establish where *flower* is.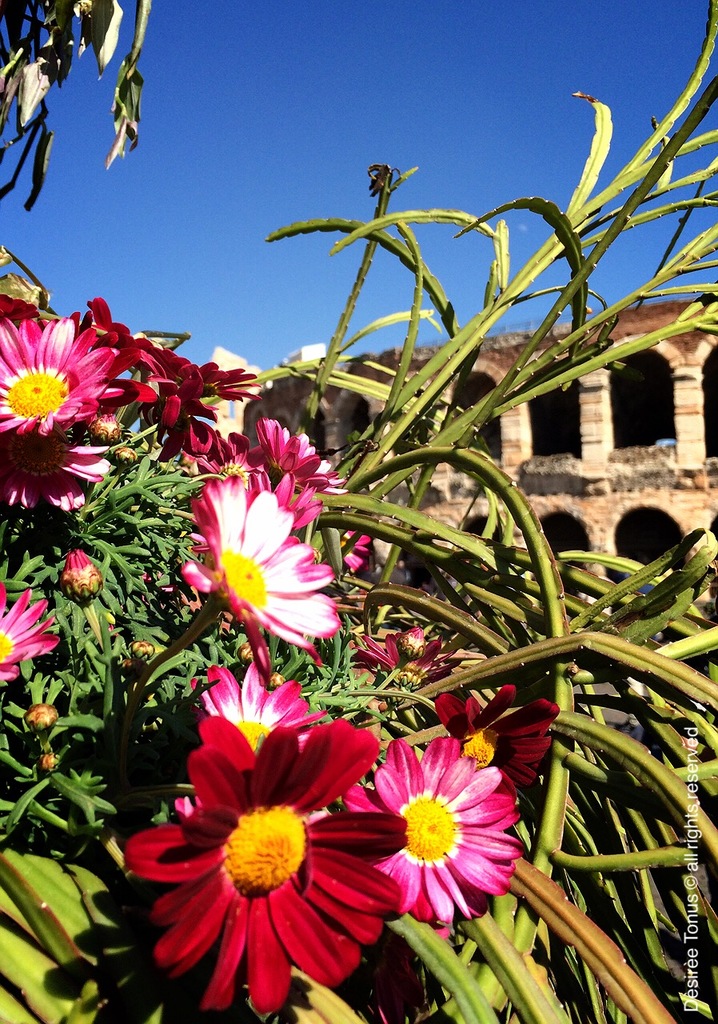
Established at [179, 474, 339, 665].
